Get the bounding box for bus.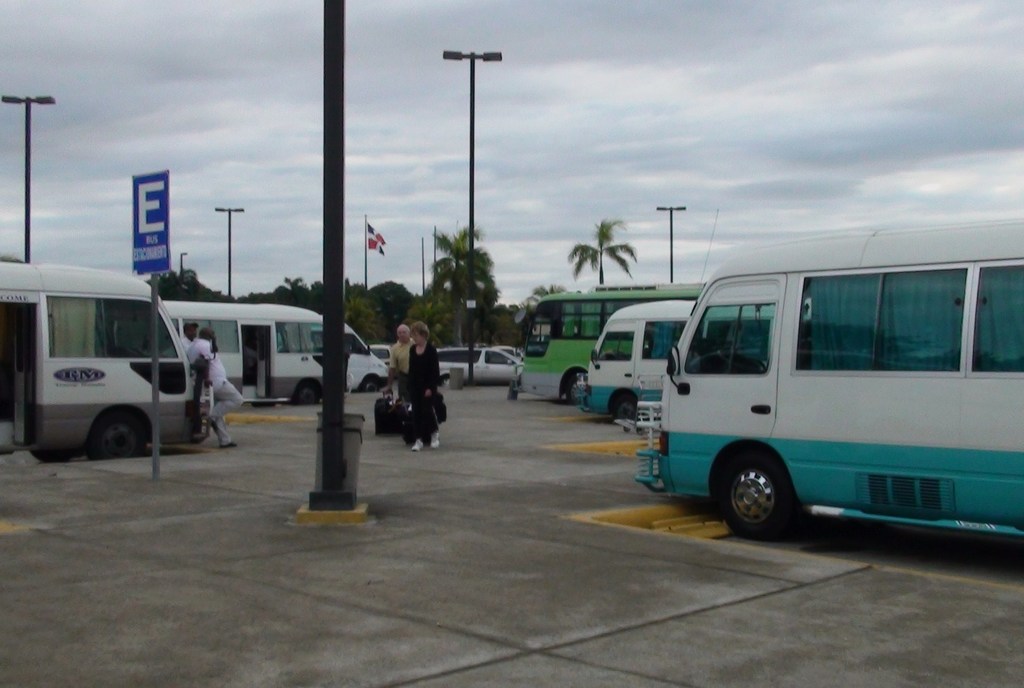
pyautogui.locateOnScreen(623, 220, 1023, 541).
